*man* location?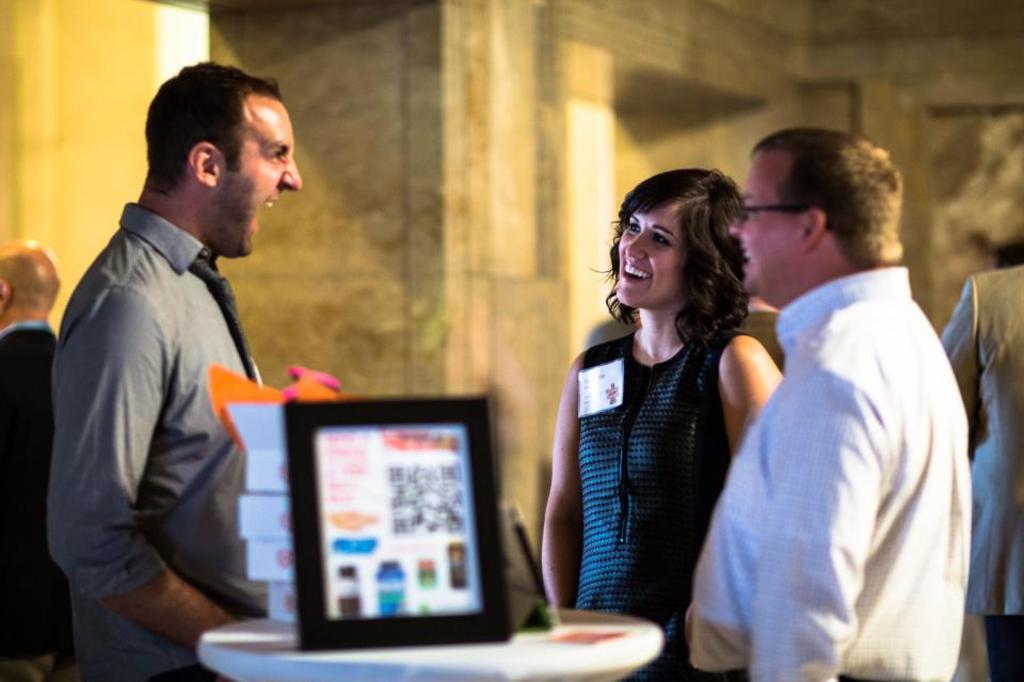
(33,55,302,681)
